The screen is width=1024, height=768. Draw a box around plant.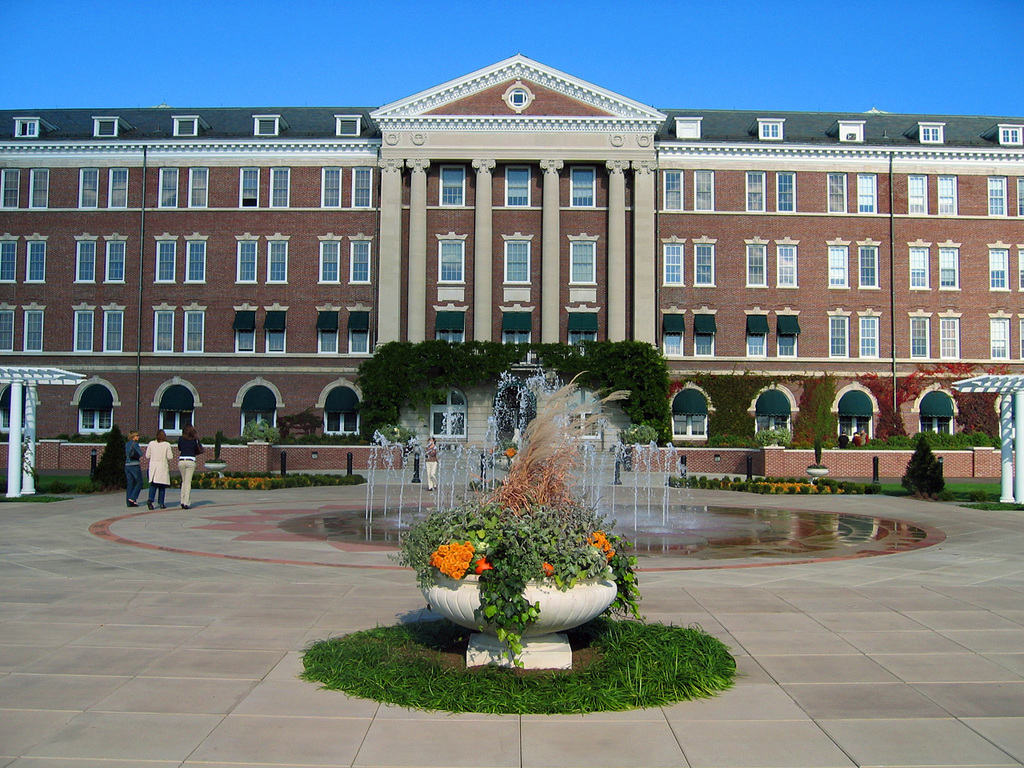
91/425/131/490.
